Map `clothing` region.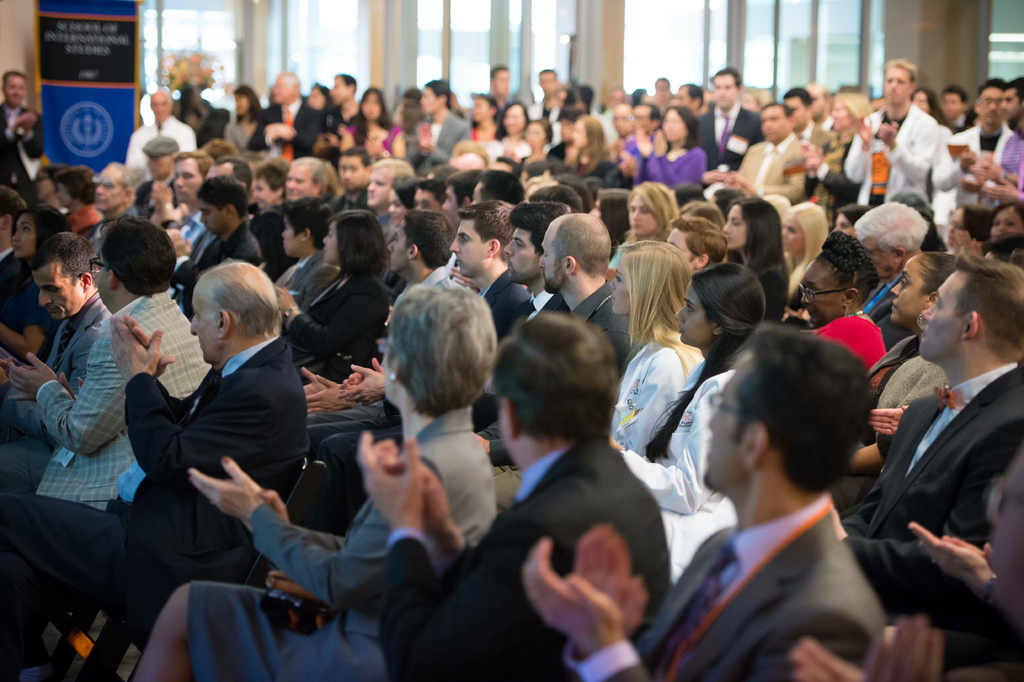
Mapped to 404 112 474 181.
